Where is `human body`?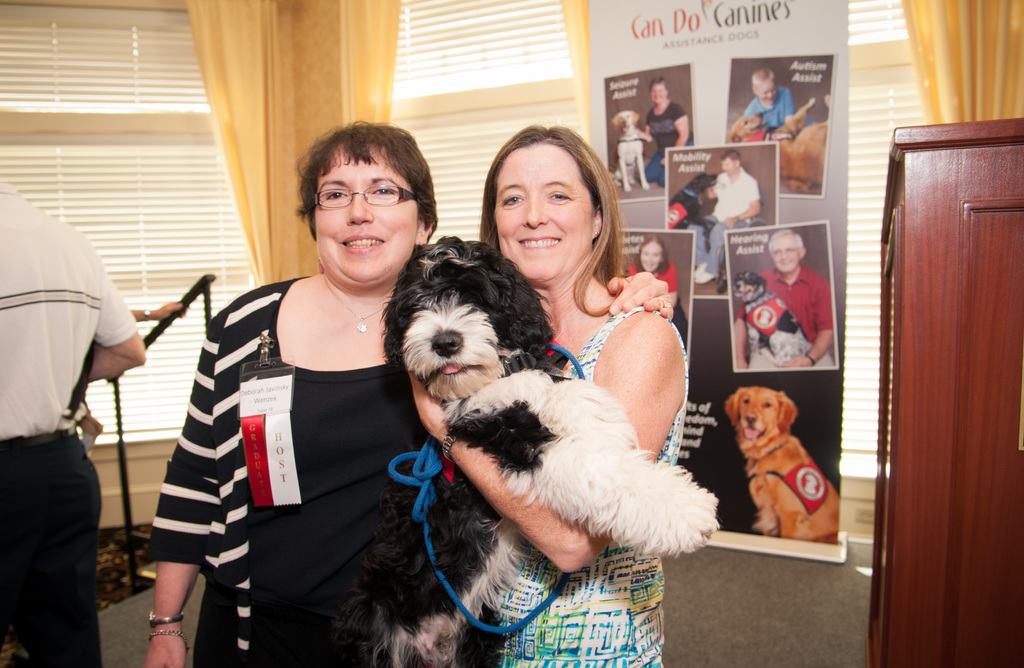
{"left": 733, "top": 265, "right": 844, "bottom": 371}.
